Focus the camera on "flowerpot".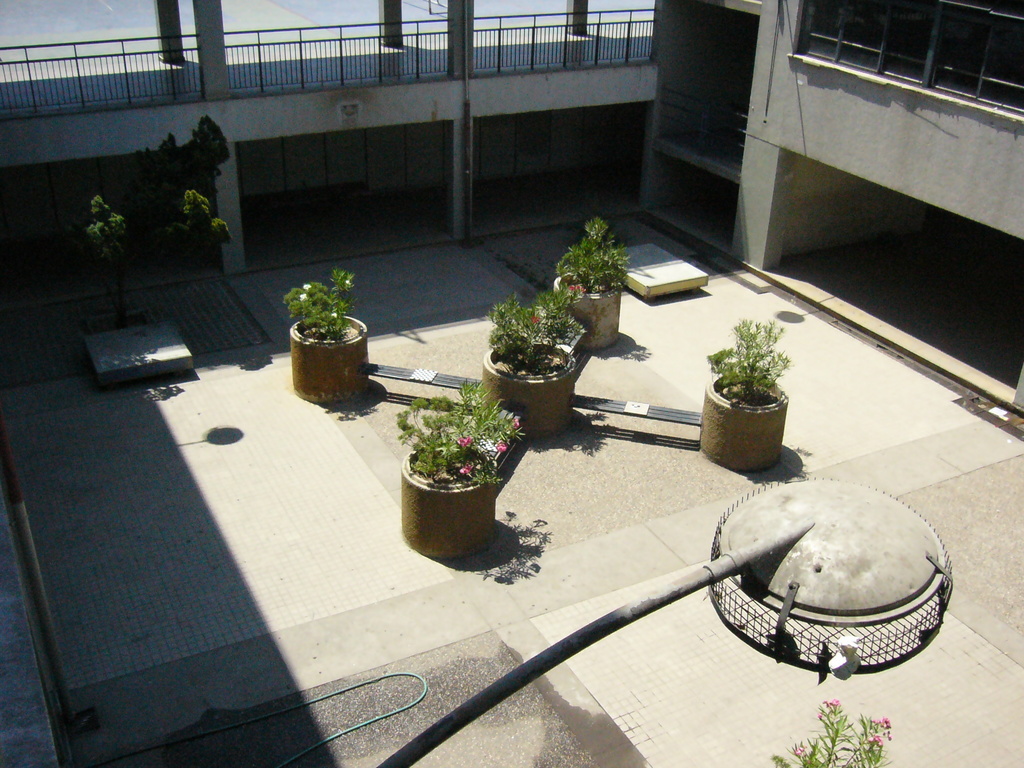
Focus region: Rect(550, 270, 623, 355).
